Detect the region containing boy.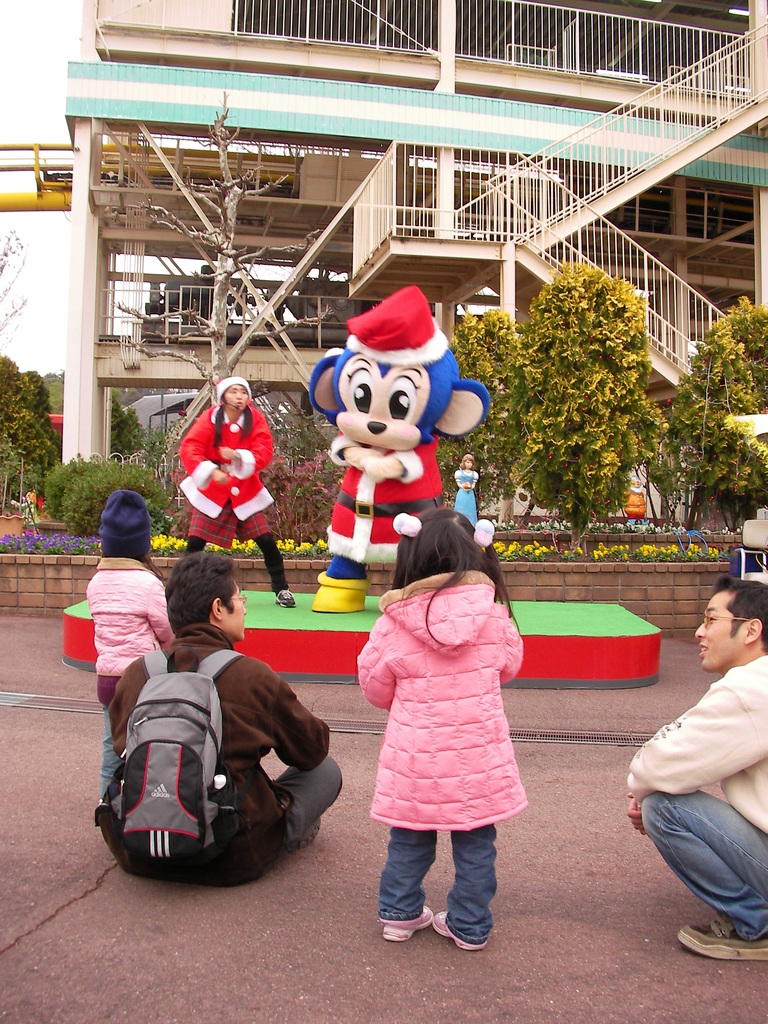
rect(618, 589, 767, 946).
